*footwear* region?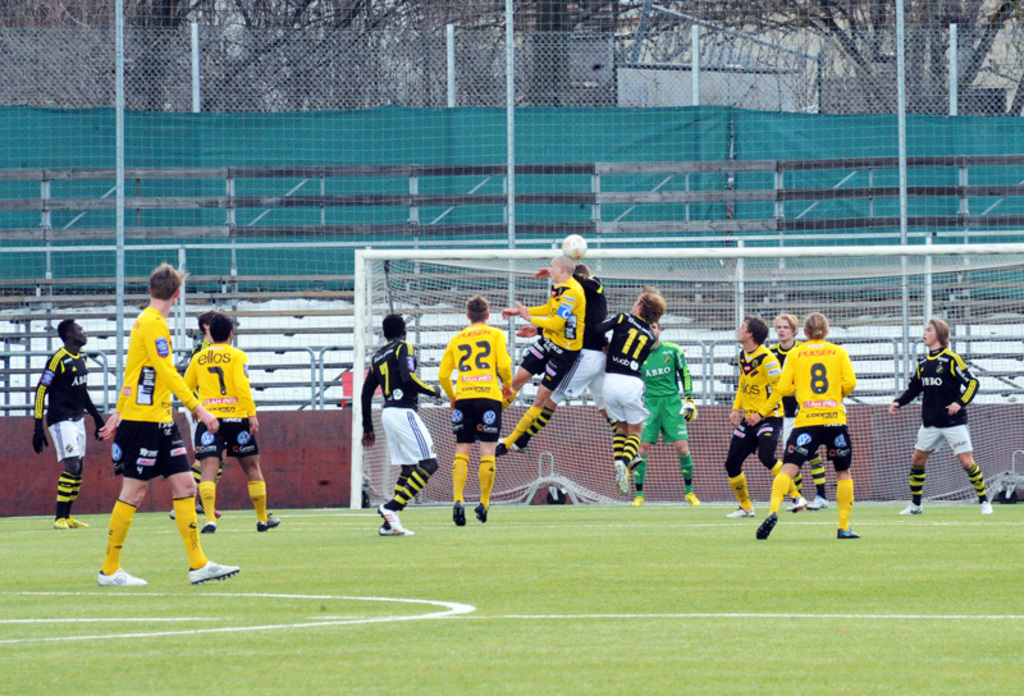
[x1=723, y1=504, x2=750, y2=517]
